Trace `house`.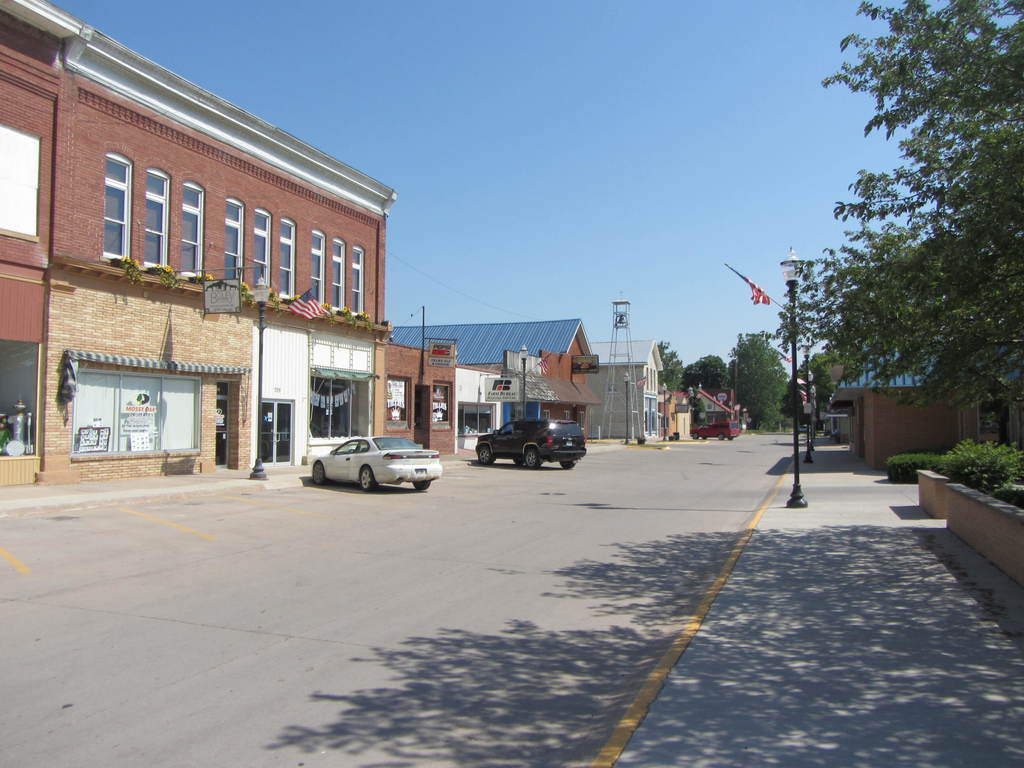
Traced to pyautogui.locateOnScreen(374, 343, 456, 457).
